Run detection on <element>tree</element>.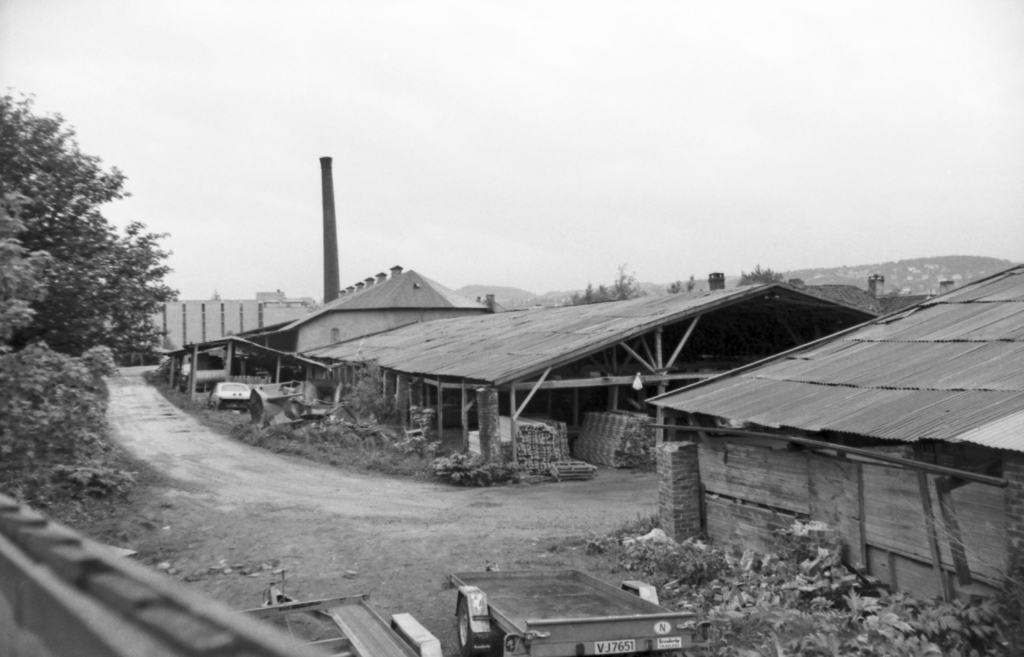
Result: x1=561 y1=263 x2=646 y2=302.
